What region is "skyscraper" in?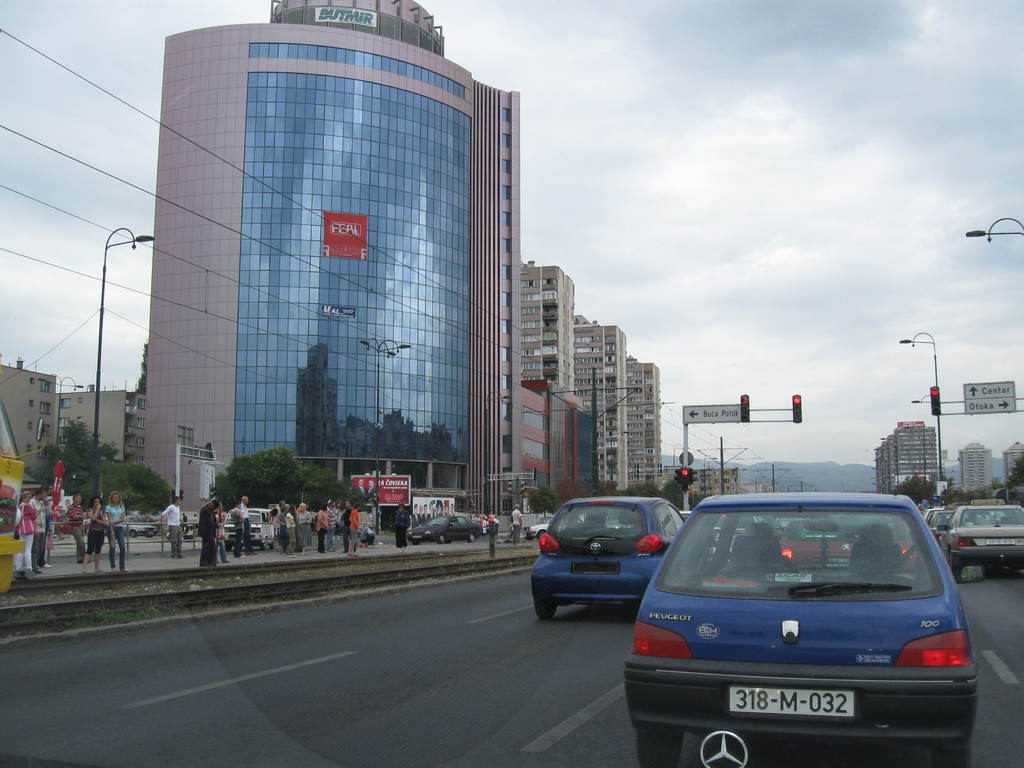
locate(142, 0, 528, 531).
